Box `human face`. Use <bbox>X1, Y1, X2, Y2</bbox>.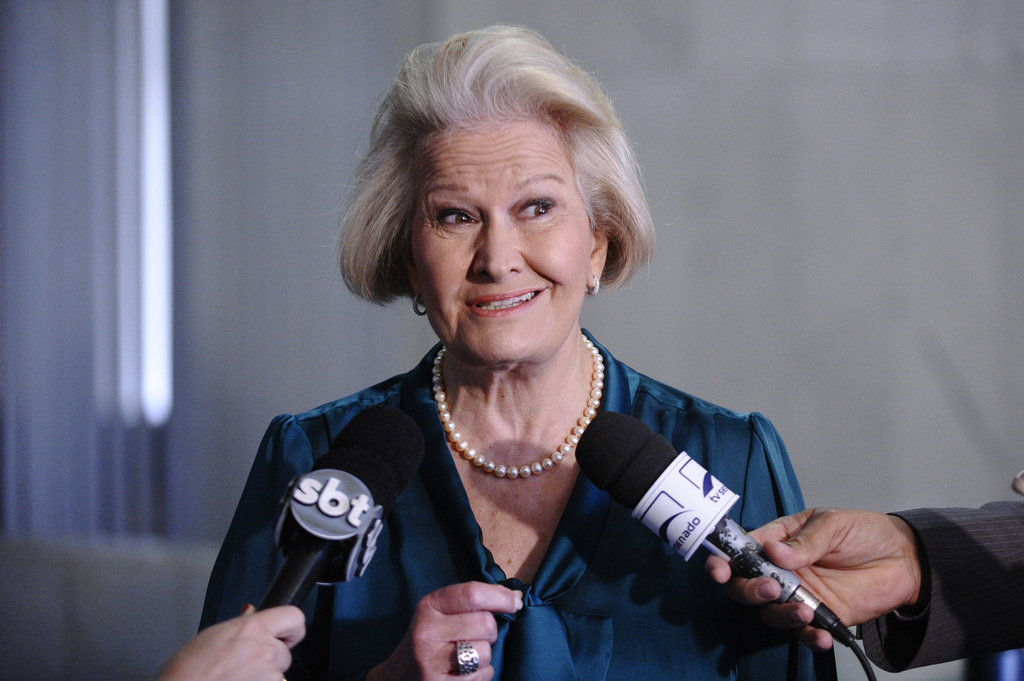
<bbox>413, 121, 584, 367</bbox>.
